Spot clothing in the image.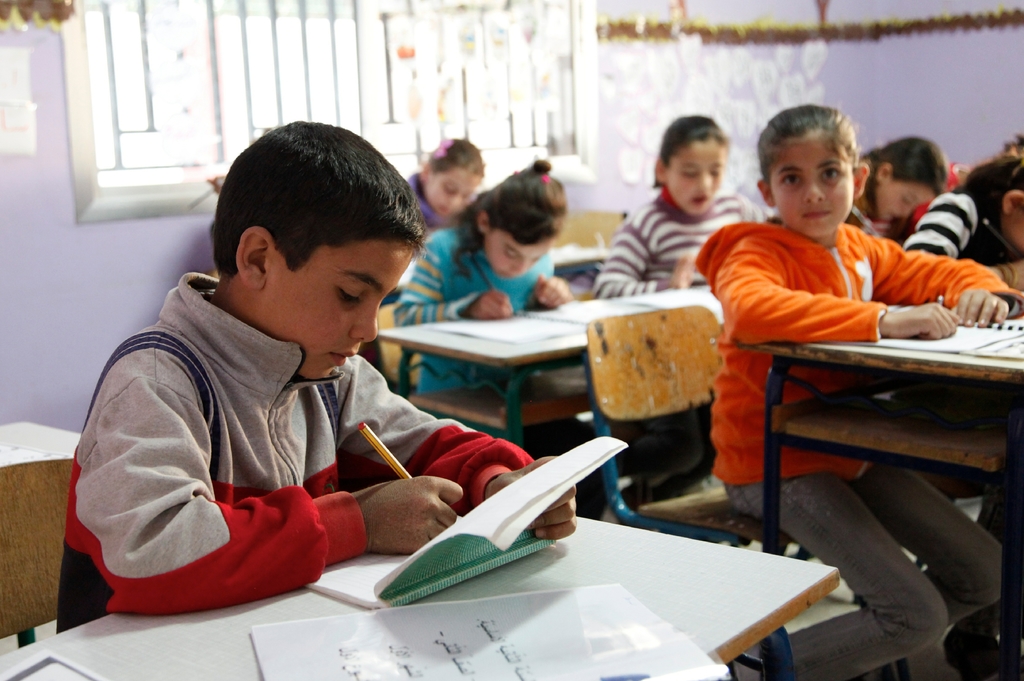
clothing found at <box>687,203,1023,678</box>.
